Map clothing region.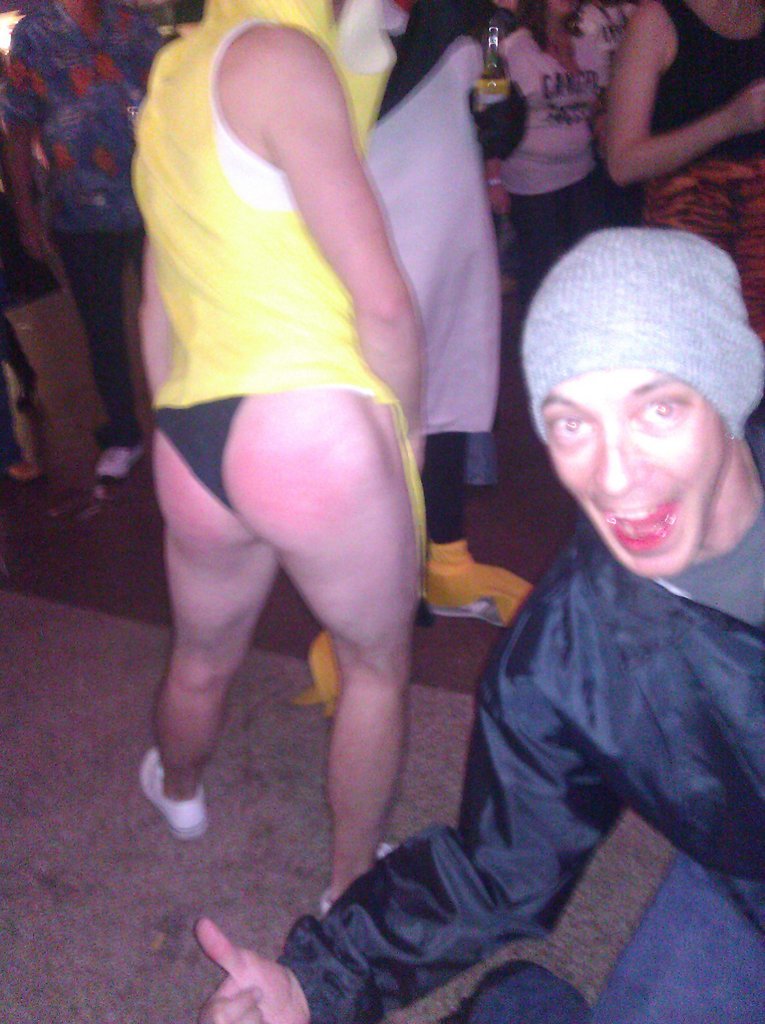
Mapped to 3 170 57 468.
